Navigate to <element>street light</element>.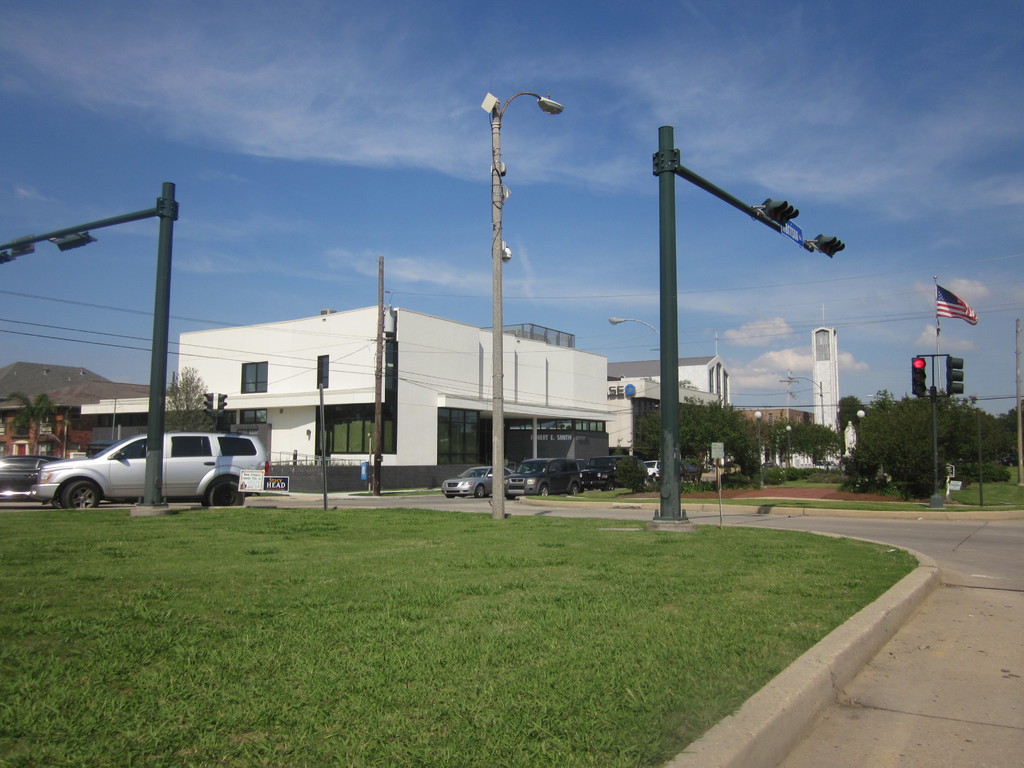
Navigation target: box(494, 92, 564, 520).
